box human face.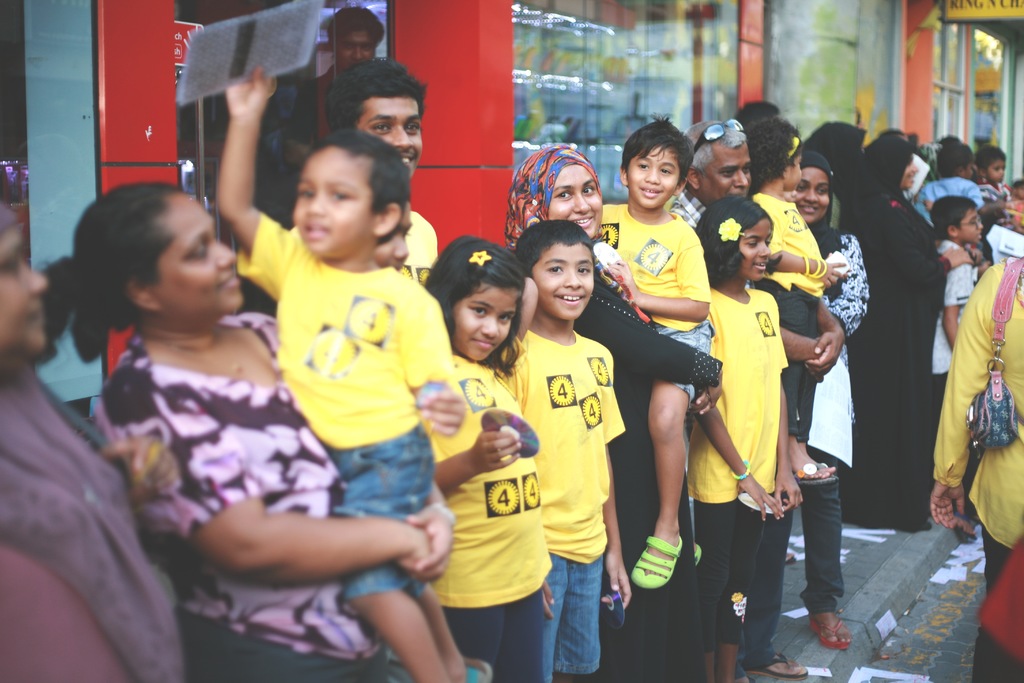
l=356, t=97, r=424, b=176.
